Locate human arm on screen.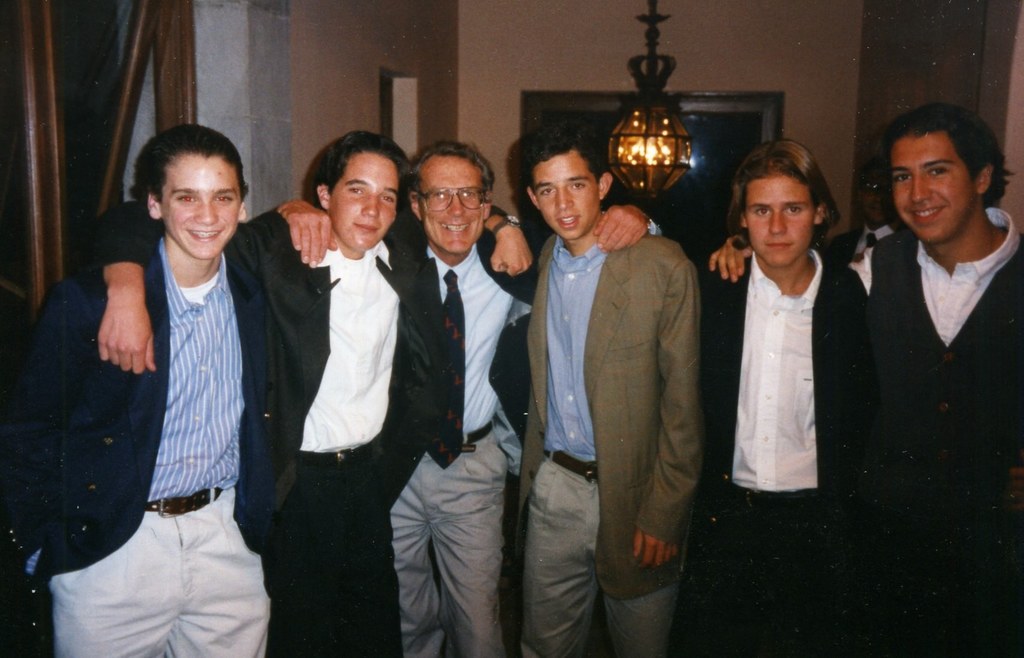
On screen at (x1=698, y1=224, x2=763, y2=291).
